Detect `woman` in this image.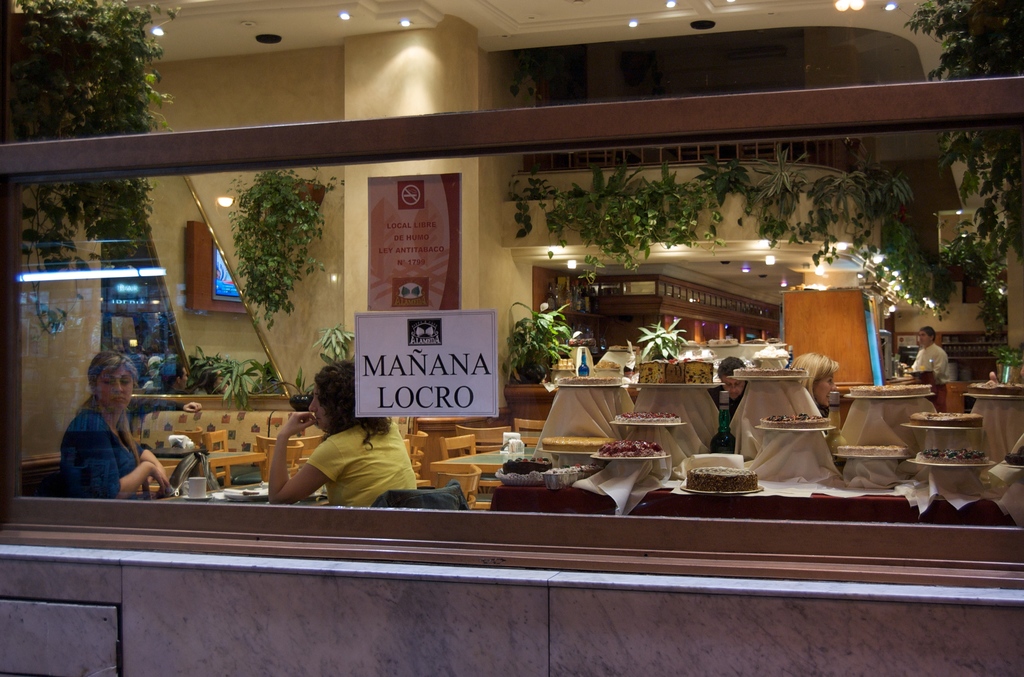
Detection: detection(787, 351, 838, 441).
